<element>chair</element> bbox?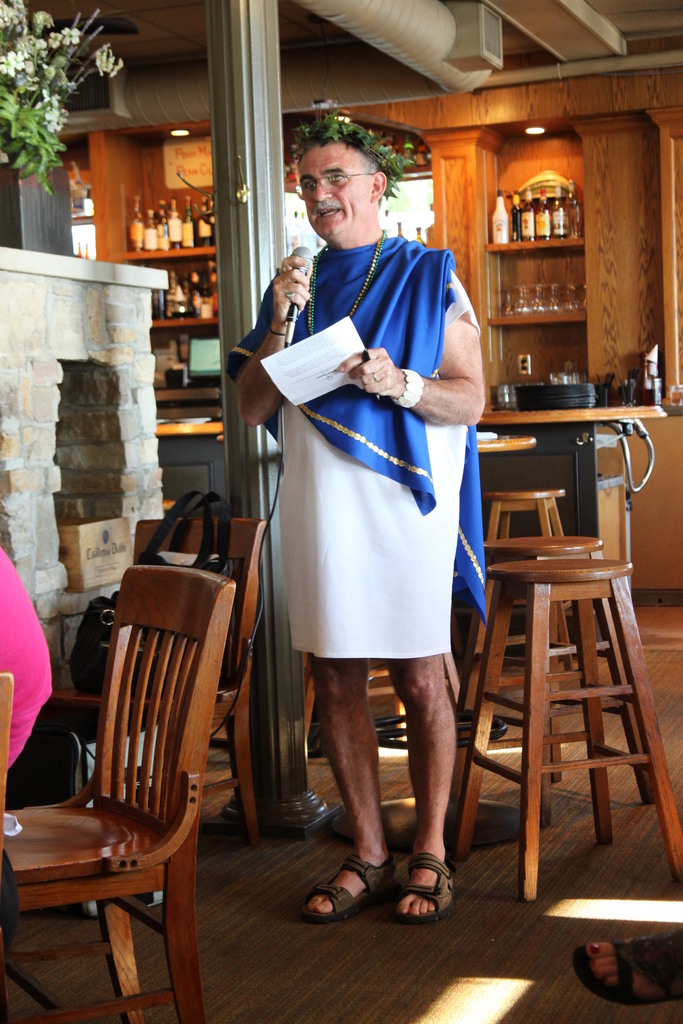
[x1=473, y1=486, x2=573, y2=545]
